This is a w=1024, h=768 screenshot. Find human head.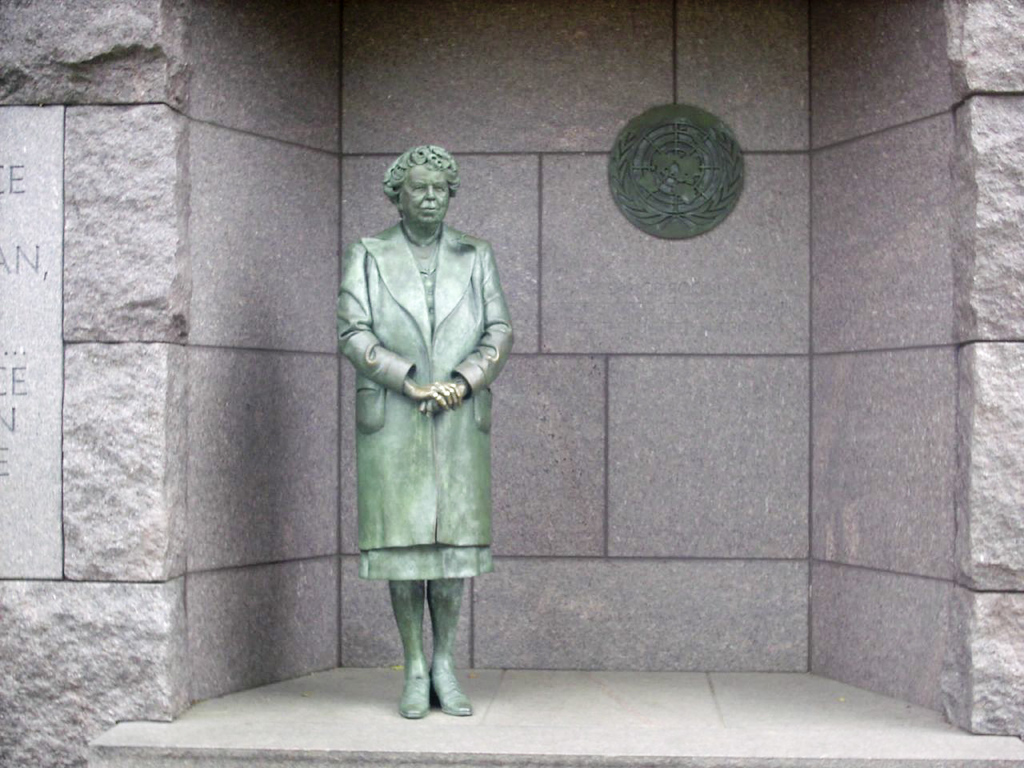
Bounding box: (left=373, top=141, right=466, bottom=230).
